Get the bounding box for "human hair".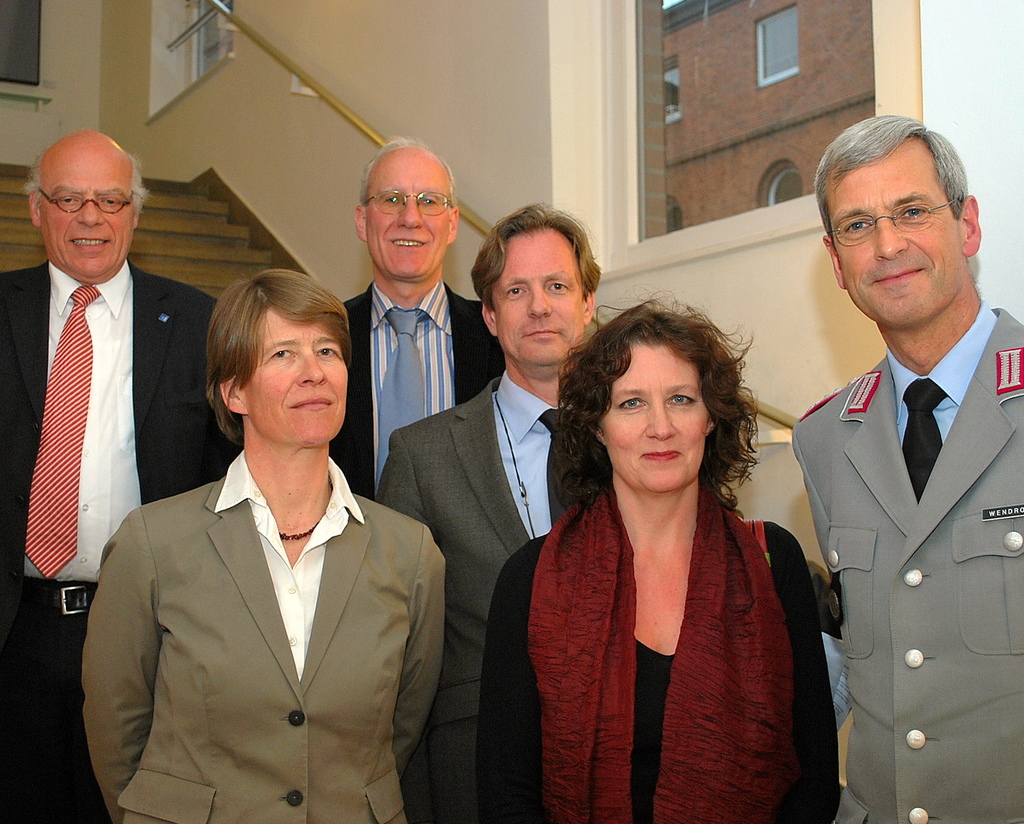
bbox=[200, 263, 356, 446].
